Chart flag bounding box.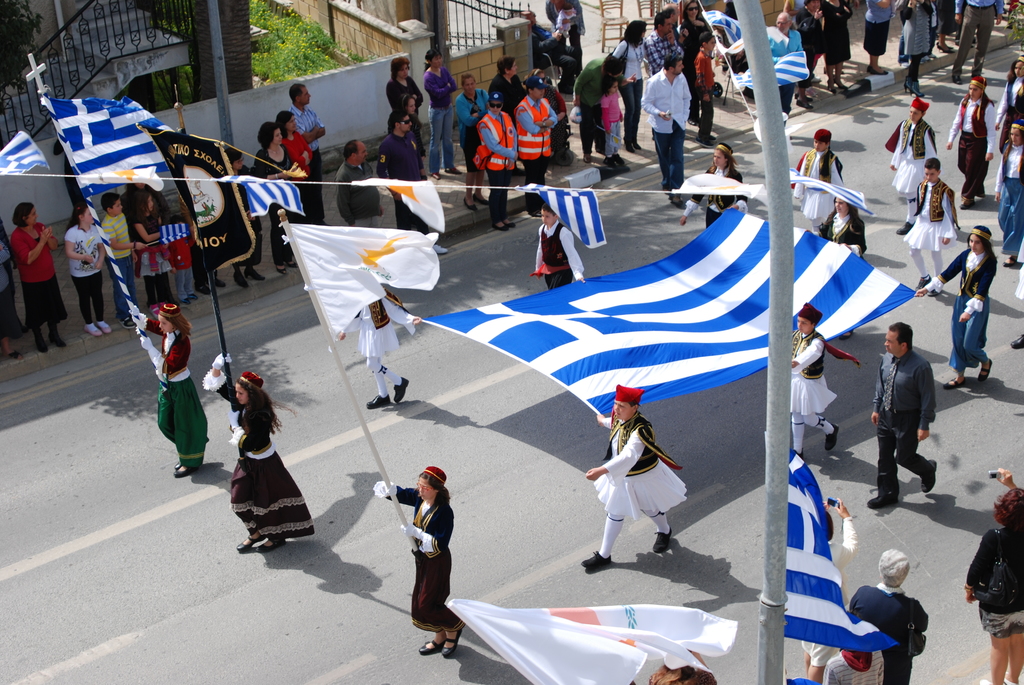
Charted: [left=425, top=207, right=920, bottom=432].
